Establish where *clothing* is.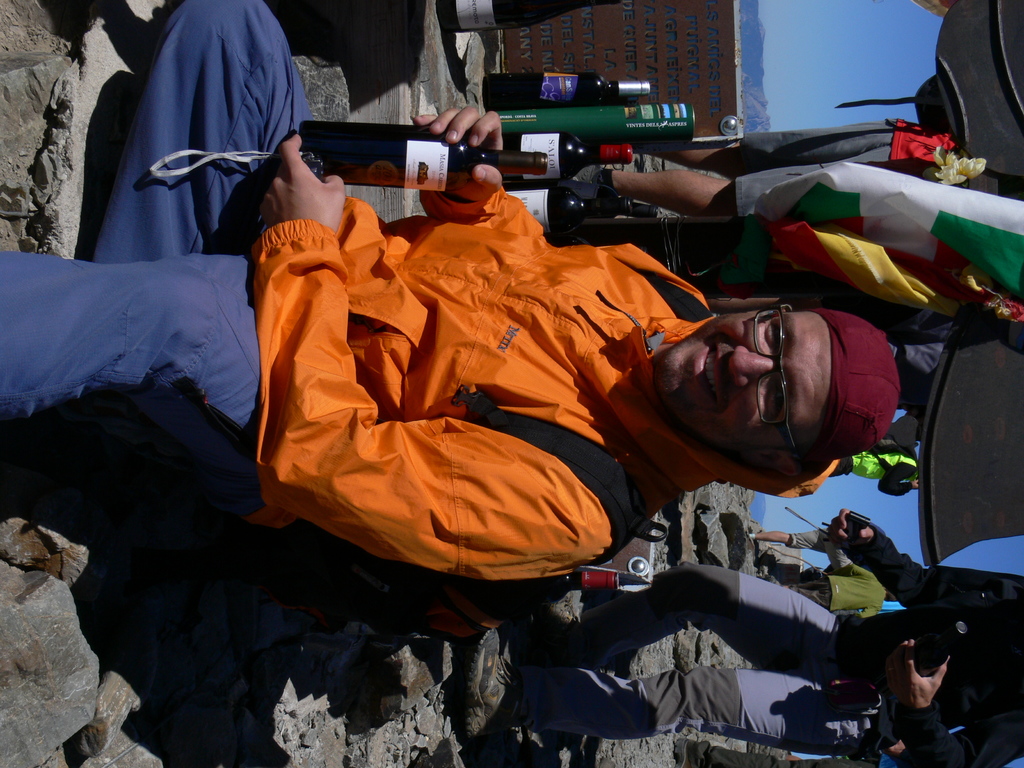
Established at <box>519,566,851,760</box>.
